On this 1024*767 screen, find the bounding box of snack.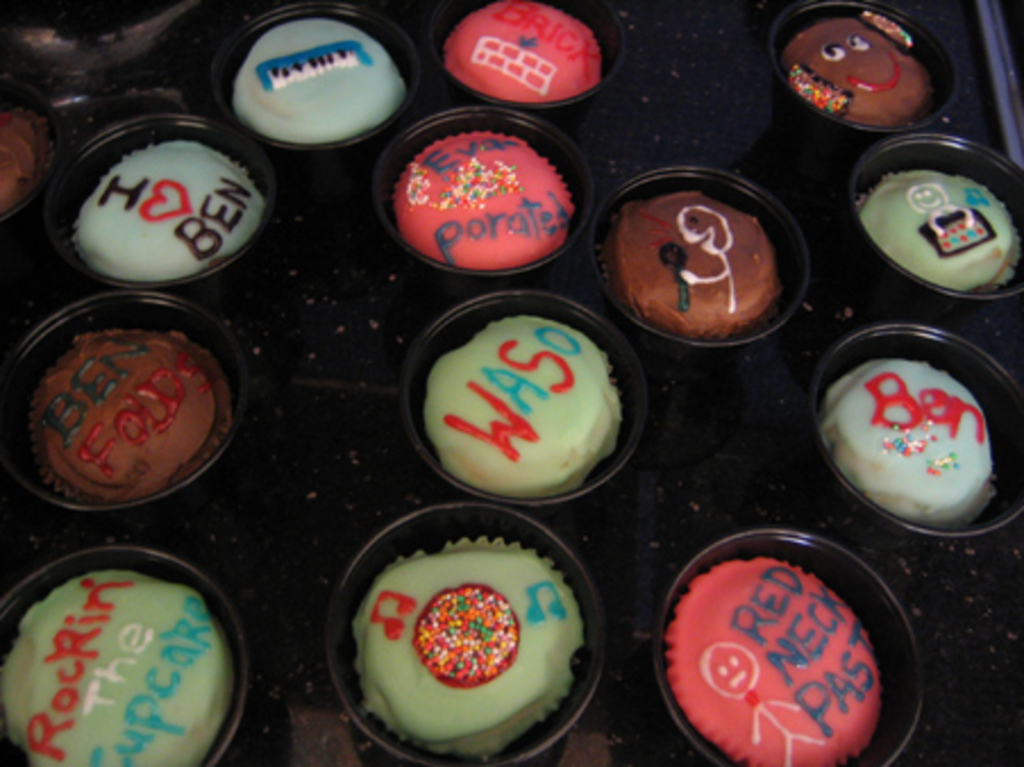
Bounding box: l=447, t=0, r=602, b=104.
